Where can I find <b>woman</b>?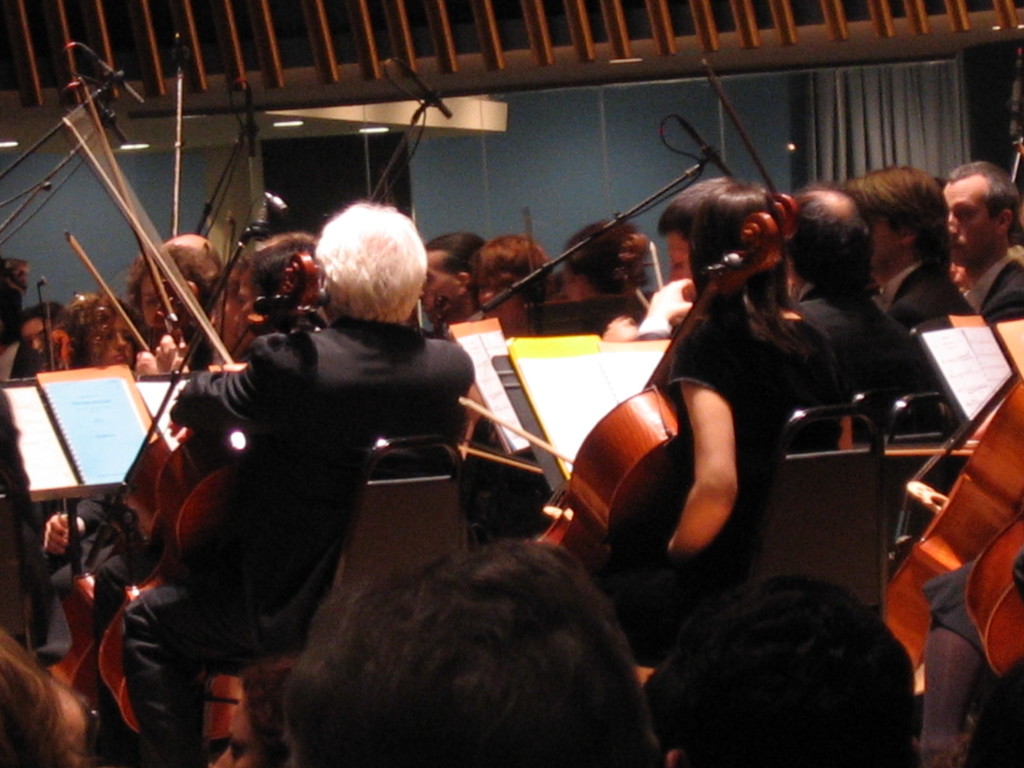
You can find it at [51,294,145,373].
